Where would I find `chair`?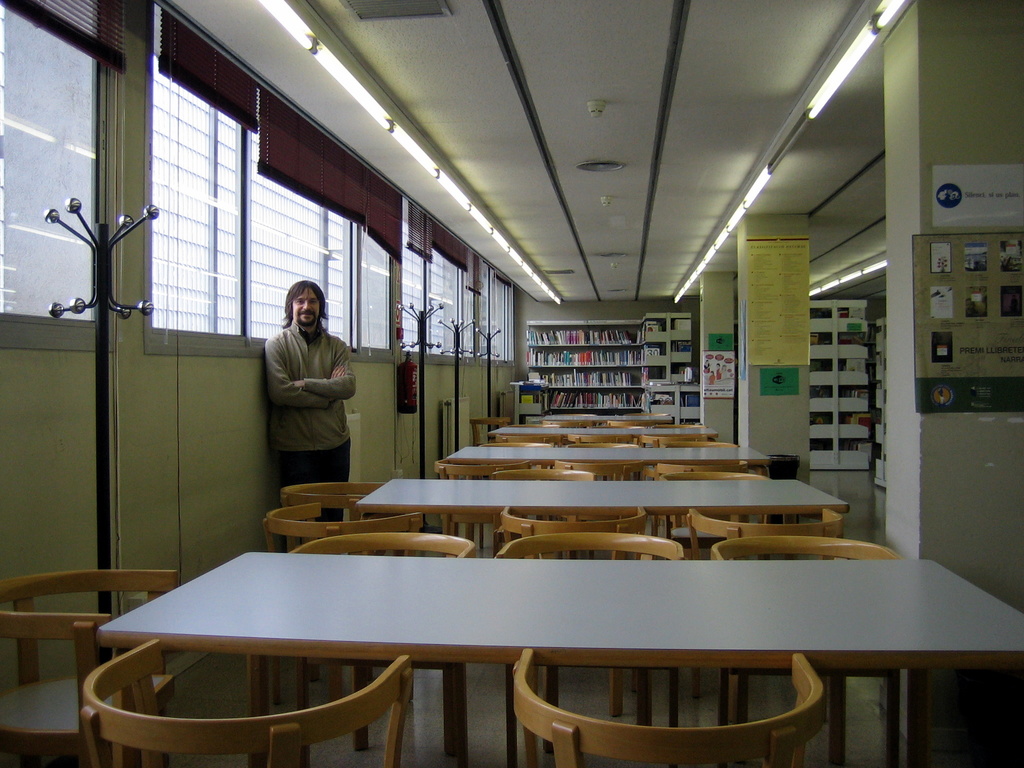
At 685,507,842,721.
